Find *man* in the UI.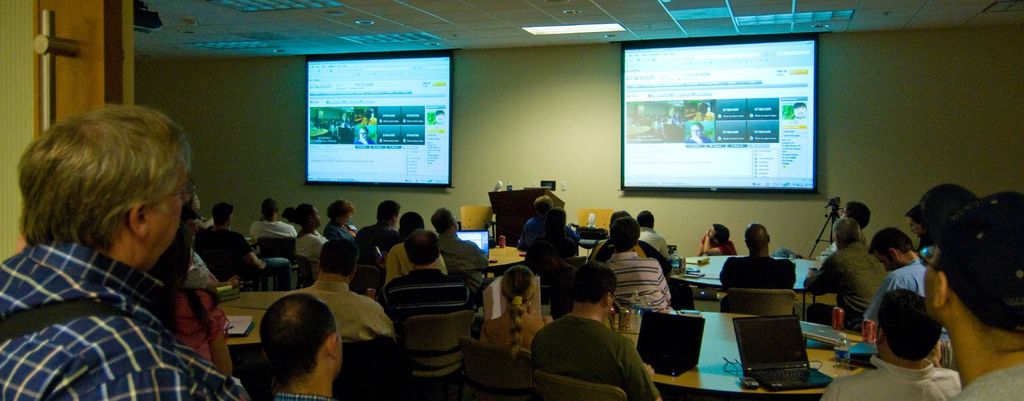
UI element at <bbox>374, 229, 476, 322</bbox>.
